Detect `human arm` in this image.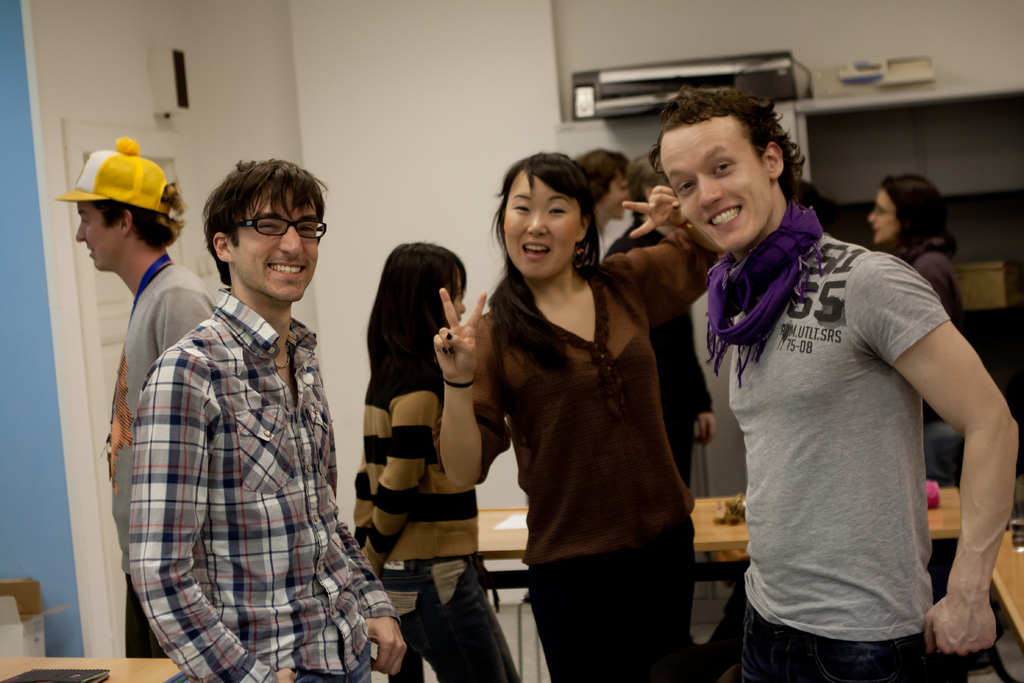
Detection: [912,274,1005,654].
